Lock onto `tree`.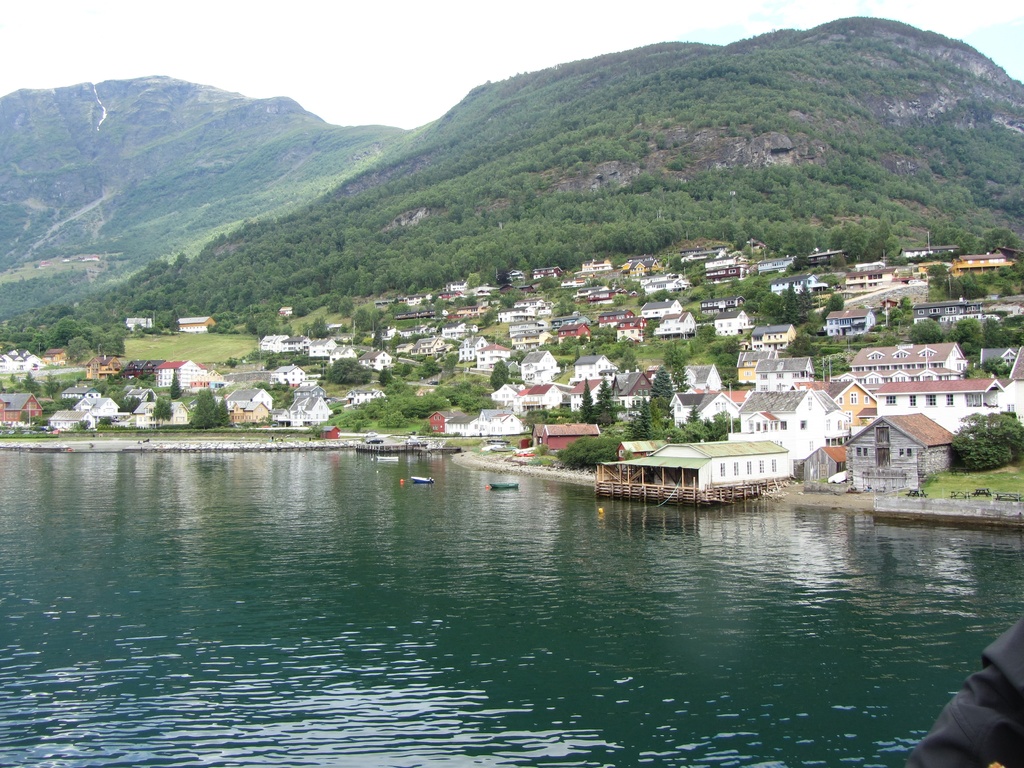
Locked: crop(518, 333, 739, 472).
